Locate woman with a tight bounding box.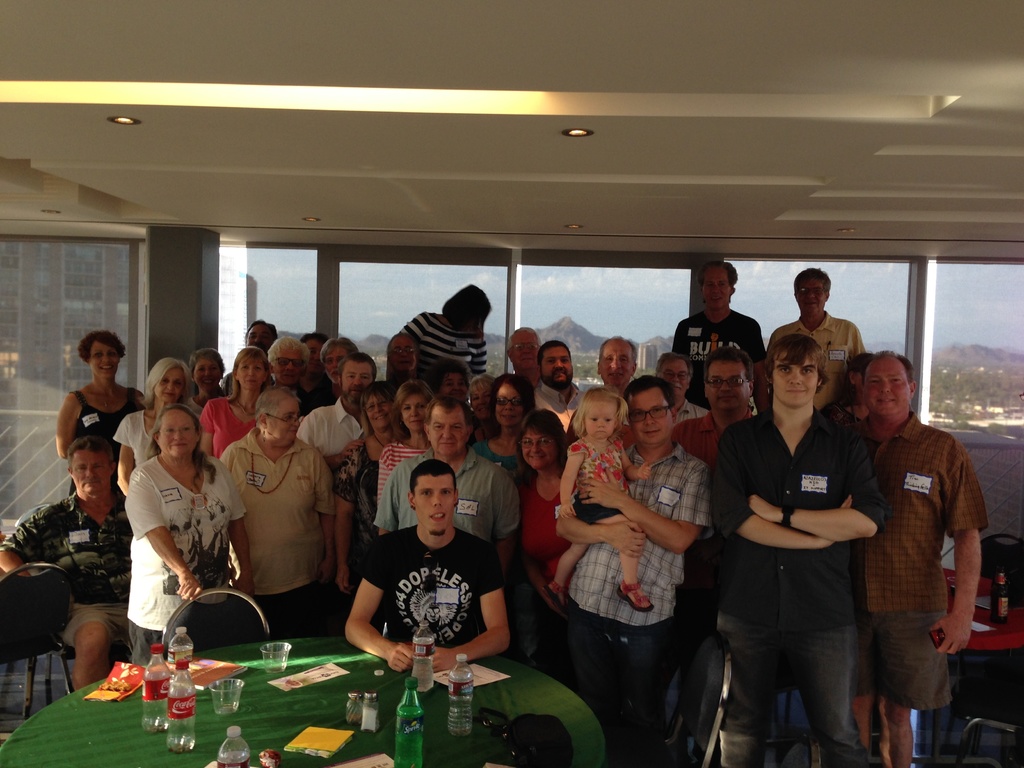
(506, 404, 589, 607).
